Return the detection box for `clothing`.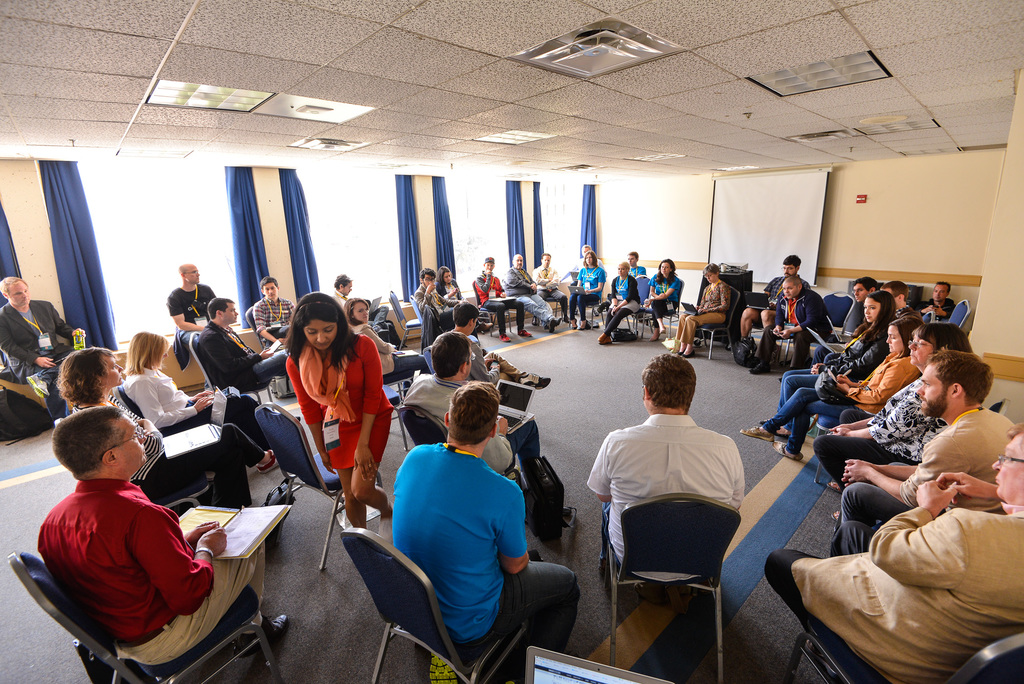
region(433, 265, 460, 297).
